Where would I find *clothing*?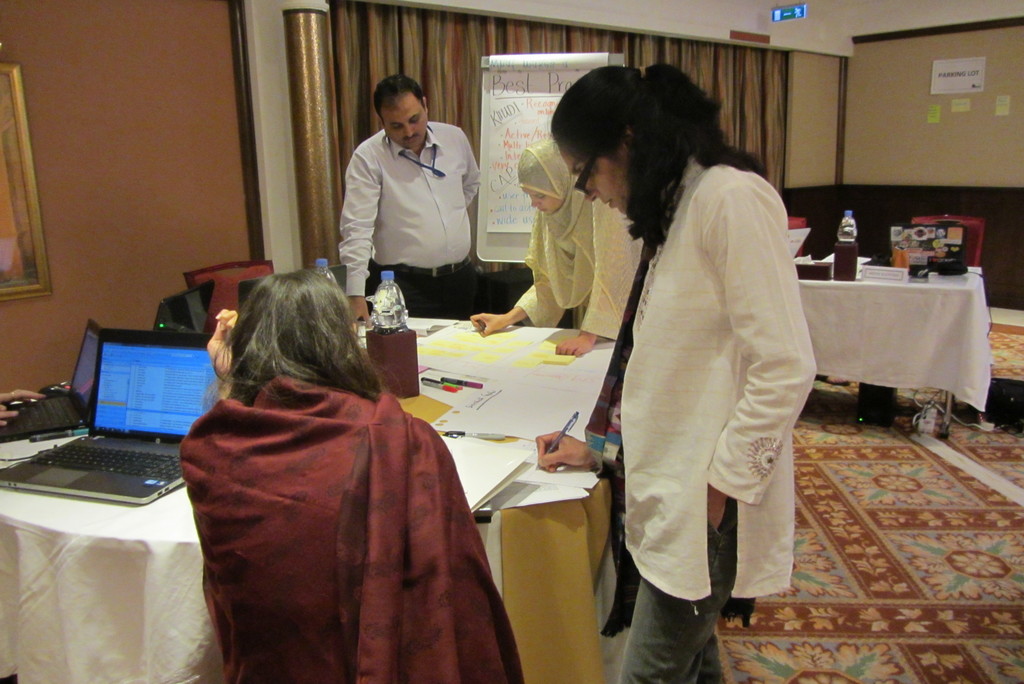
At (571, 148, 803, 683).
